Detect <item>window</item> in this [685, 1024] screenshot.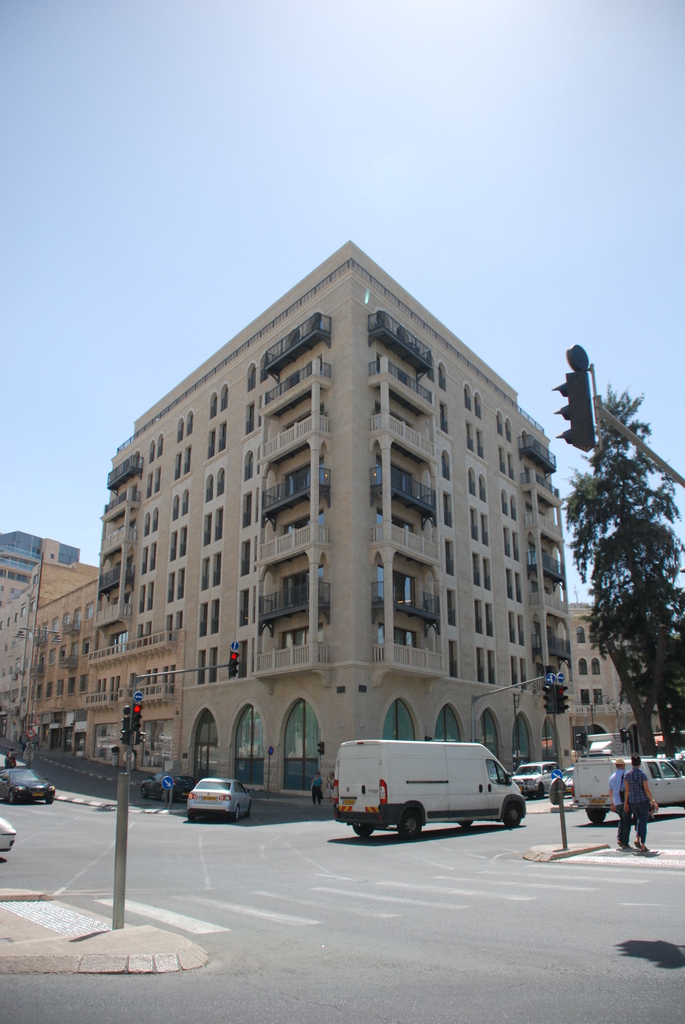
Detection: [left=243, top=539, right=250, bottom=578].
